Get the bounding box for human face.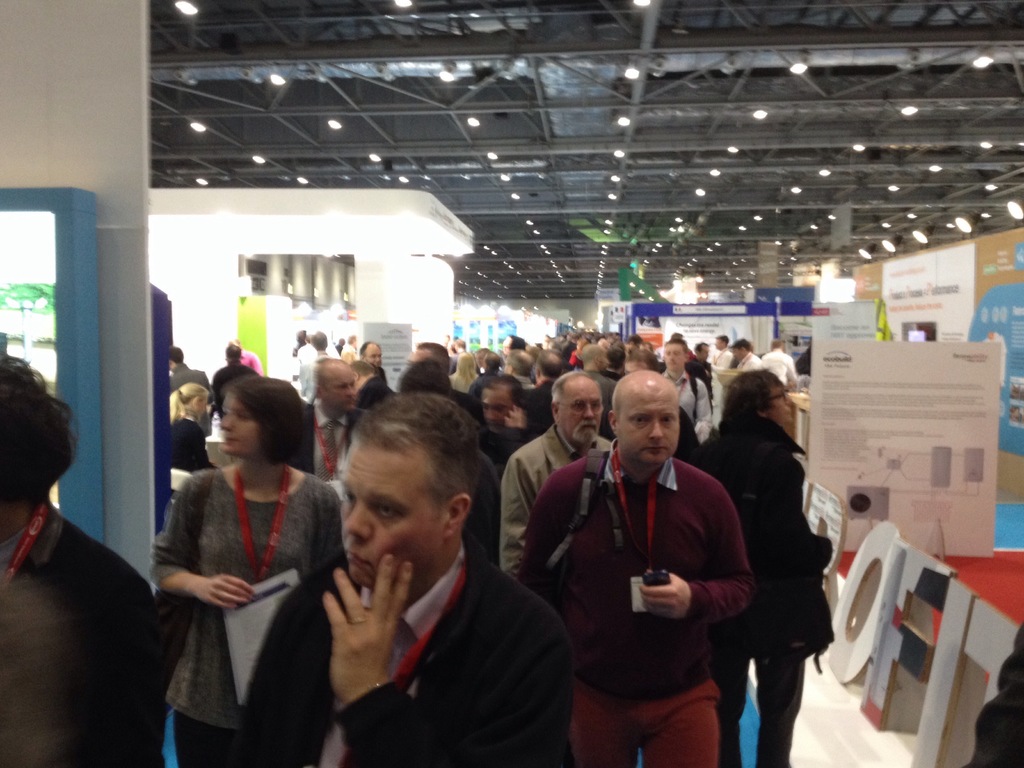
766:383:791:424.
